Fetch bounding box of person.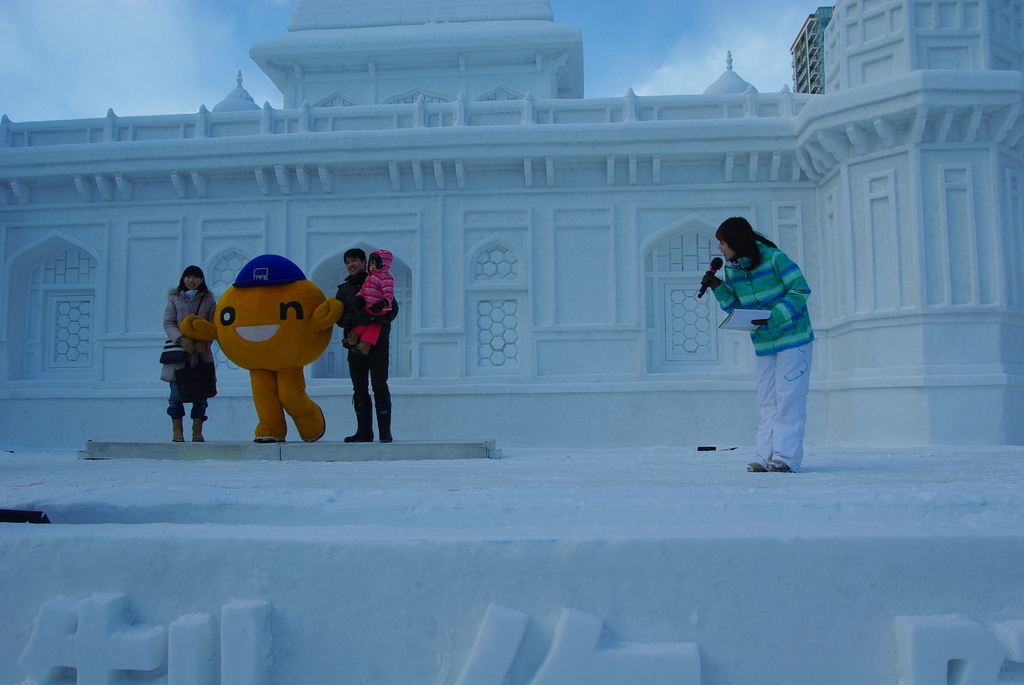
Bbox: crop(700, 213, 812, 475).
